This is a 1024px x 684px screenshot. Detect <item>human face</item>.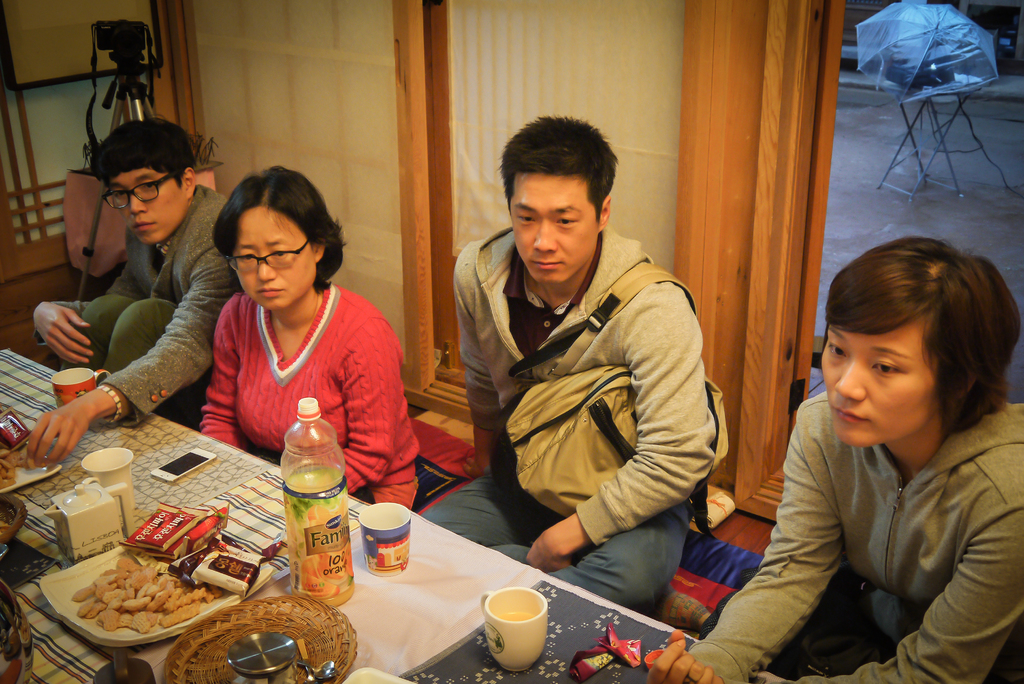
bbox=(230, 210, 316, 306).
